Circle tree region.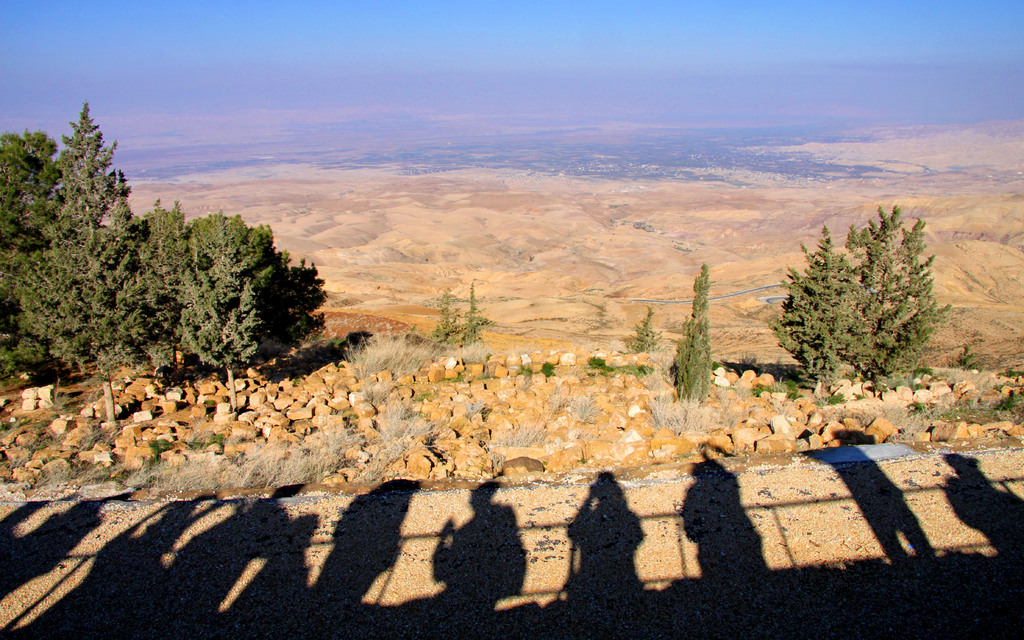
Region: (687,266,710,323).
